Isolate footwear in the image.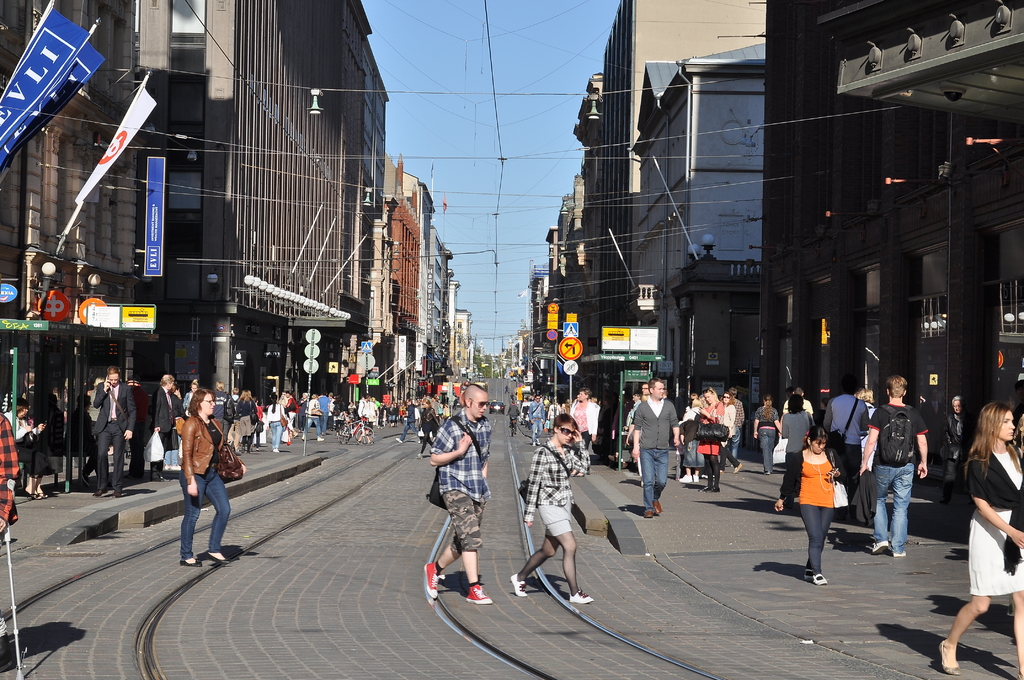
Isolated region: (x1=572, y1=588, x2=594, y2=605).
